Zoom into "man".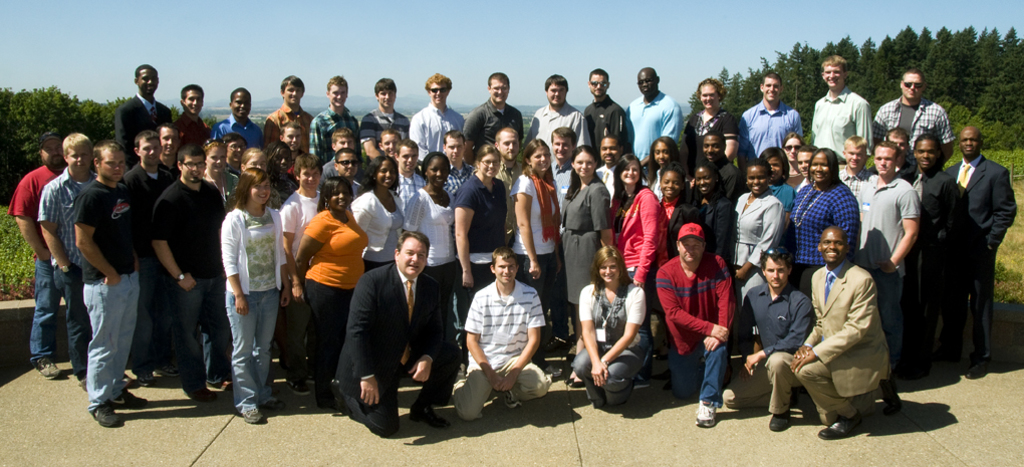
Zoom target: x1=582, y1=66, x2=631, y2=158.
